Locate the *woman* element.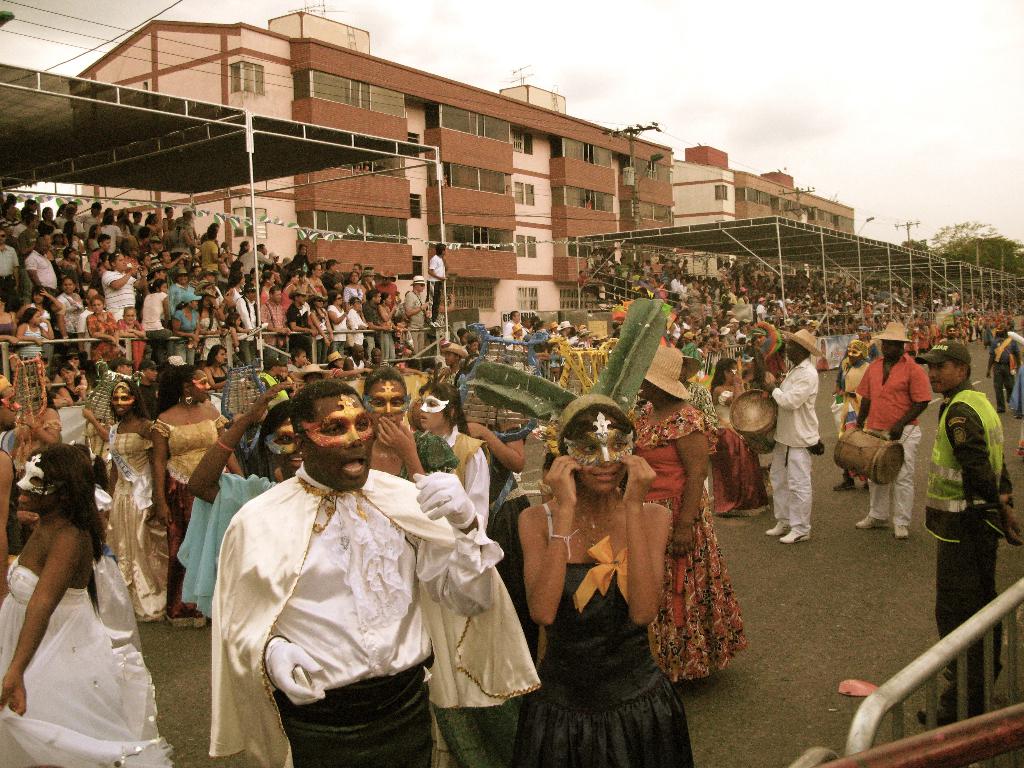
Element bbox: [x1=710, y1=355, x2=767, y2=519].
